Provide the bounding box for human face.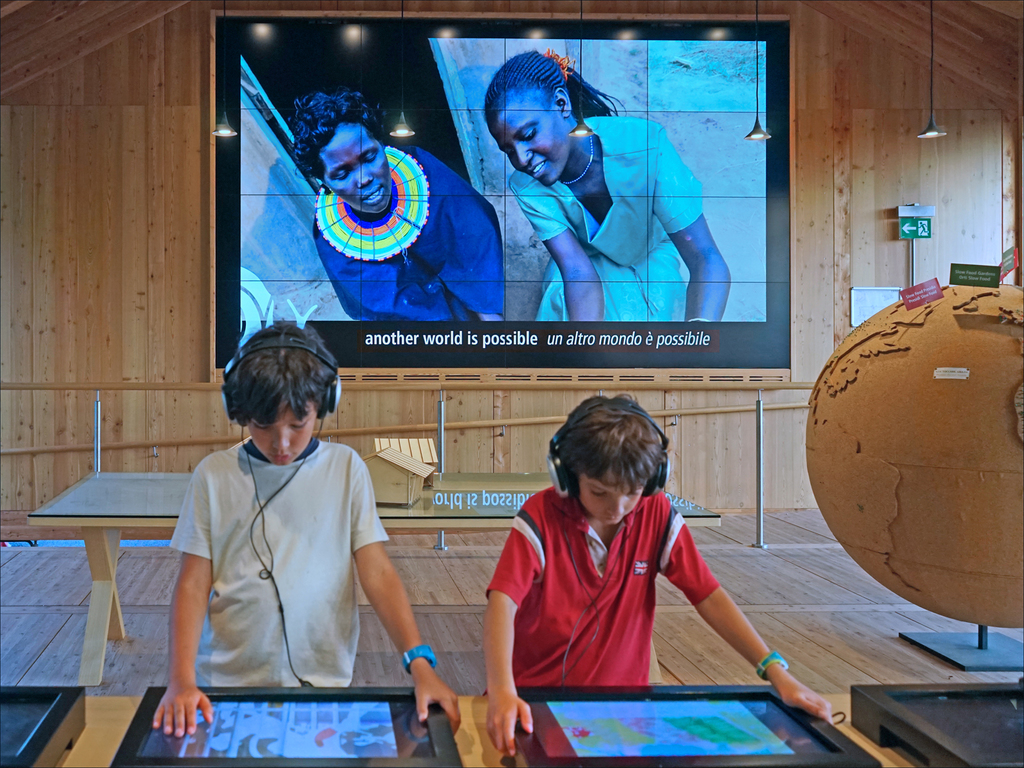
box(321, 122, 389, 213).
